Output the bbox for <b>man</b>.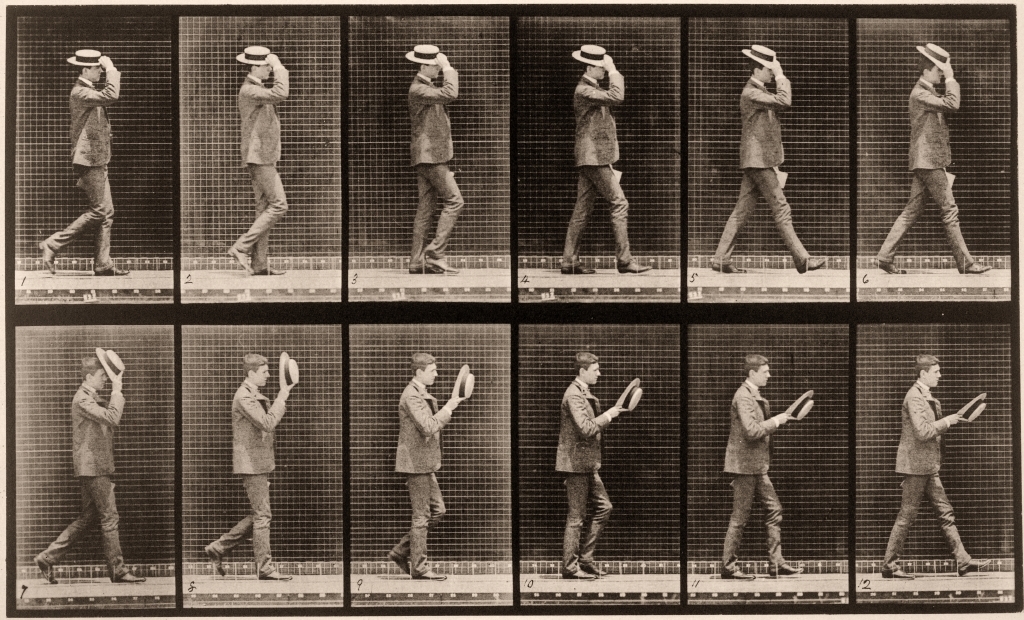
l=557, t=43, r=653, b=272.
